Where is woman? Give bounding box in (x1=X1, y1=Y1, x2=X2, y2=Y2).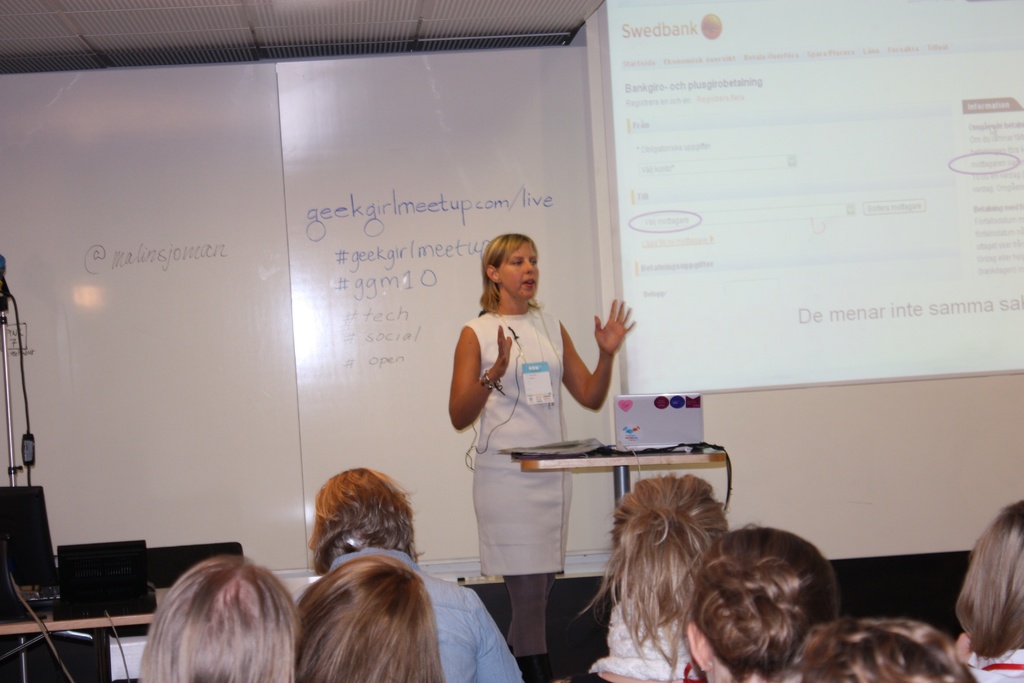
(x1=443, y1=230, x2=639, y2=659).
